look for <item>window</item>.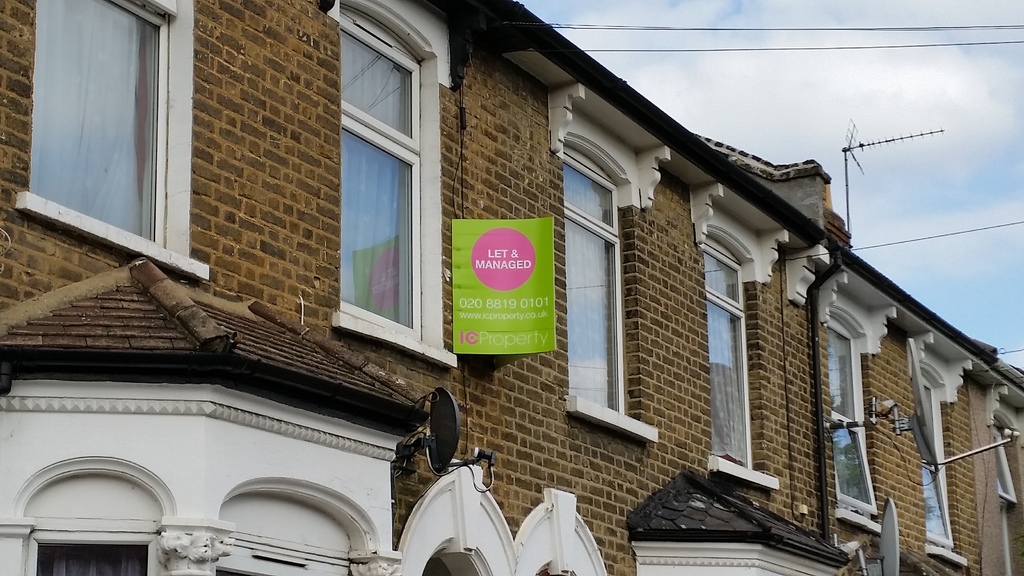
Found: [left=545, top=90, right=675, bottom=447].
